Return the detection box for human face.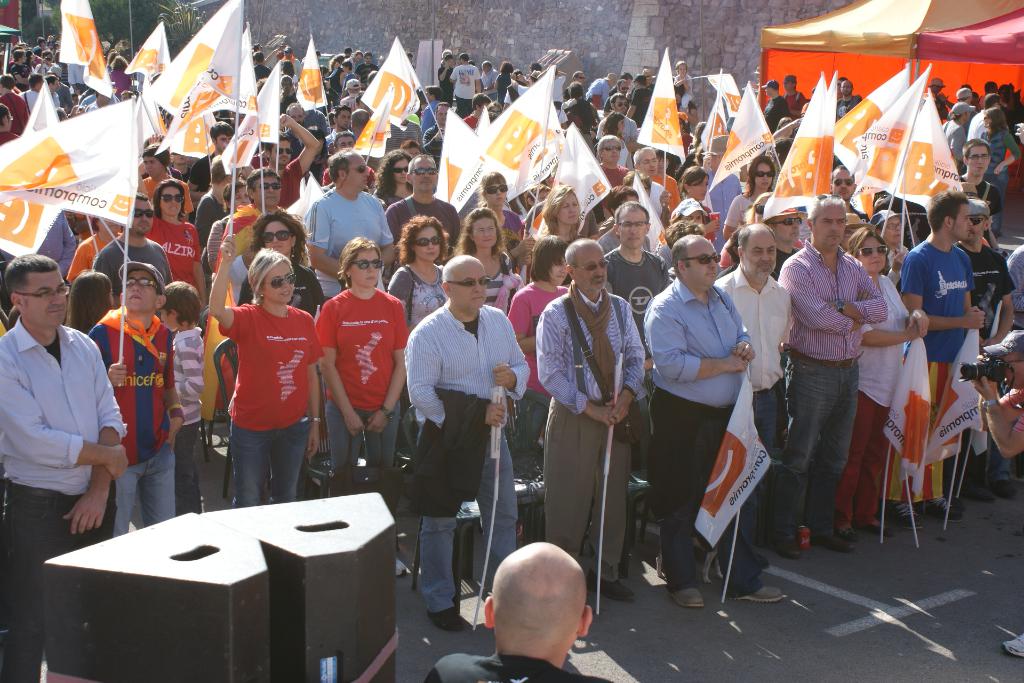
[817, 208, 847, 251].
